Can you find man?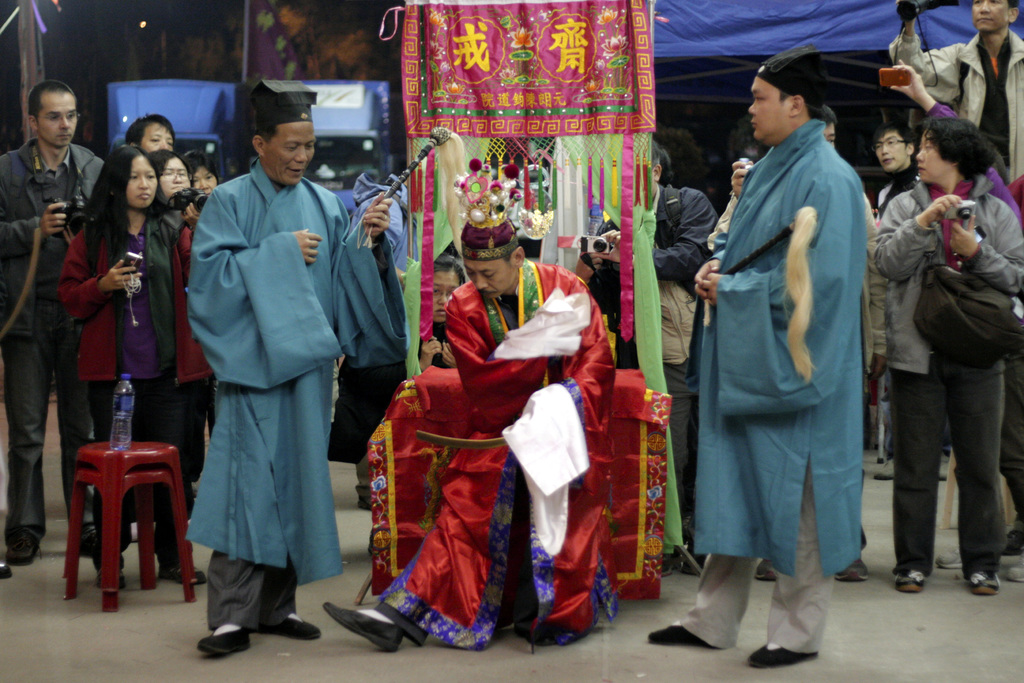
Yes, bounding box: (x1=174, y1=66, x2=415, y2=656).
